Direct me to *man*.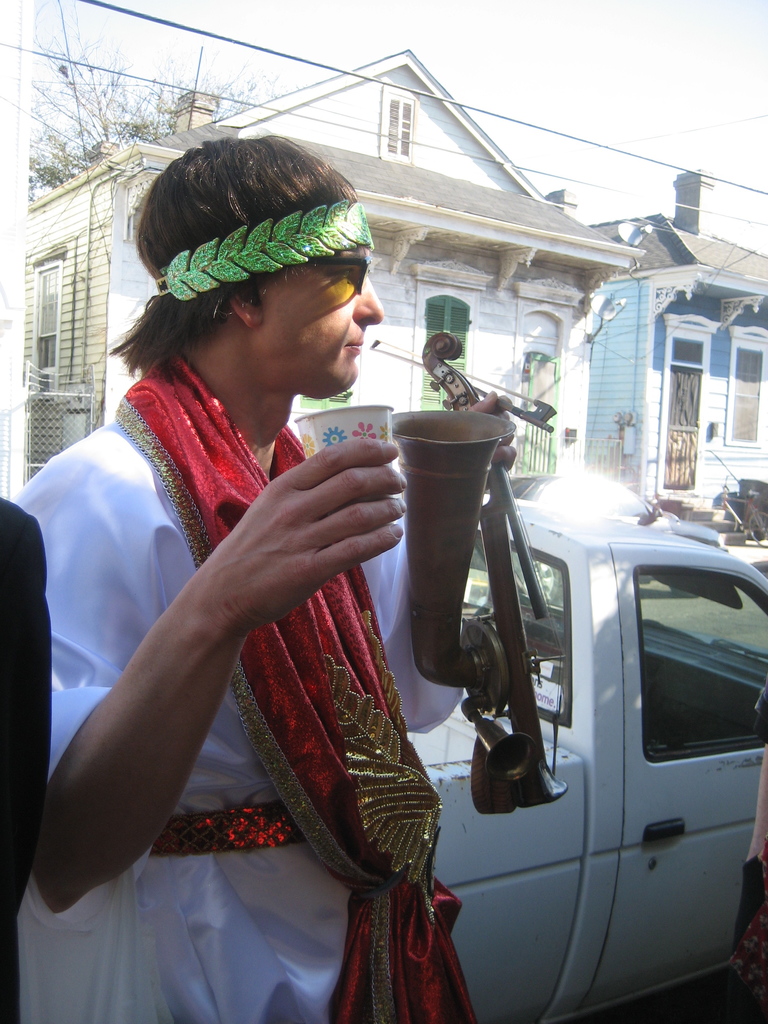
Direction: rect(5, 127, 514, 1019).
